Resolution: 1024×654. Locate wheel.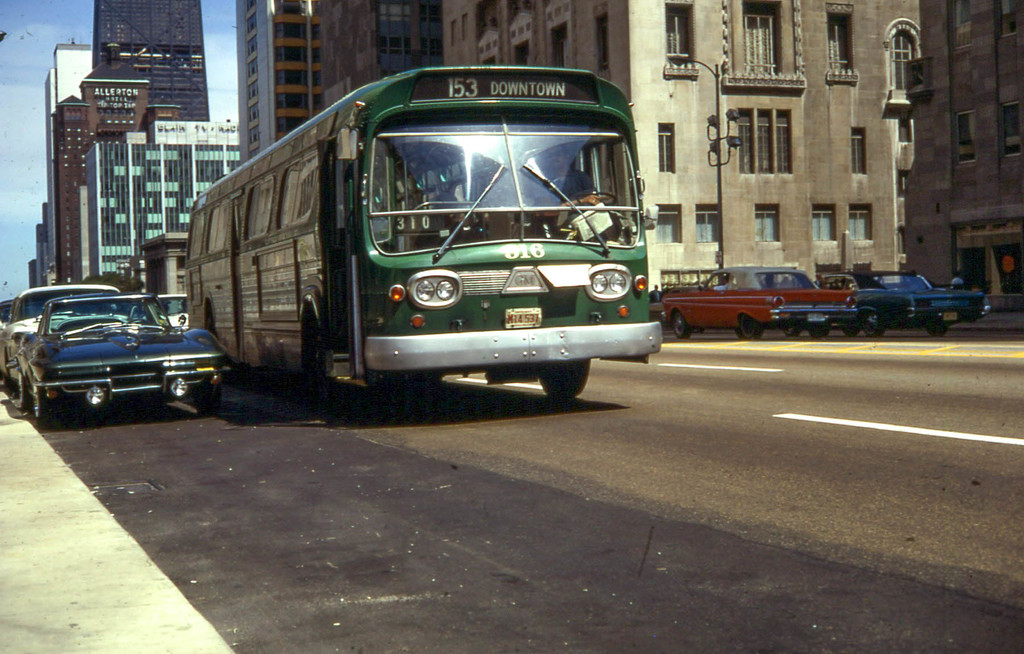
538 357 591 401.
